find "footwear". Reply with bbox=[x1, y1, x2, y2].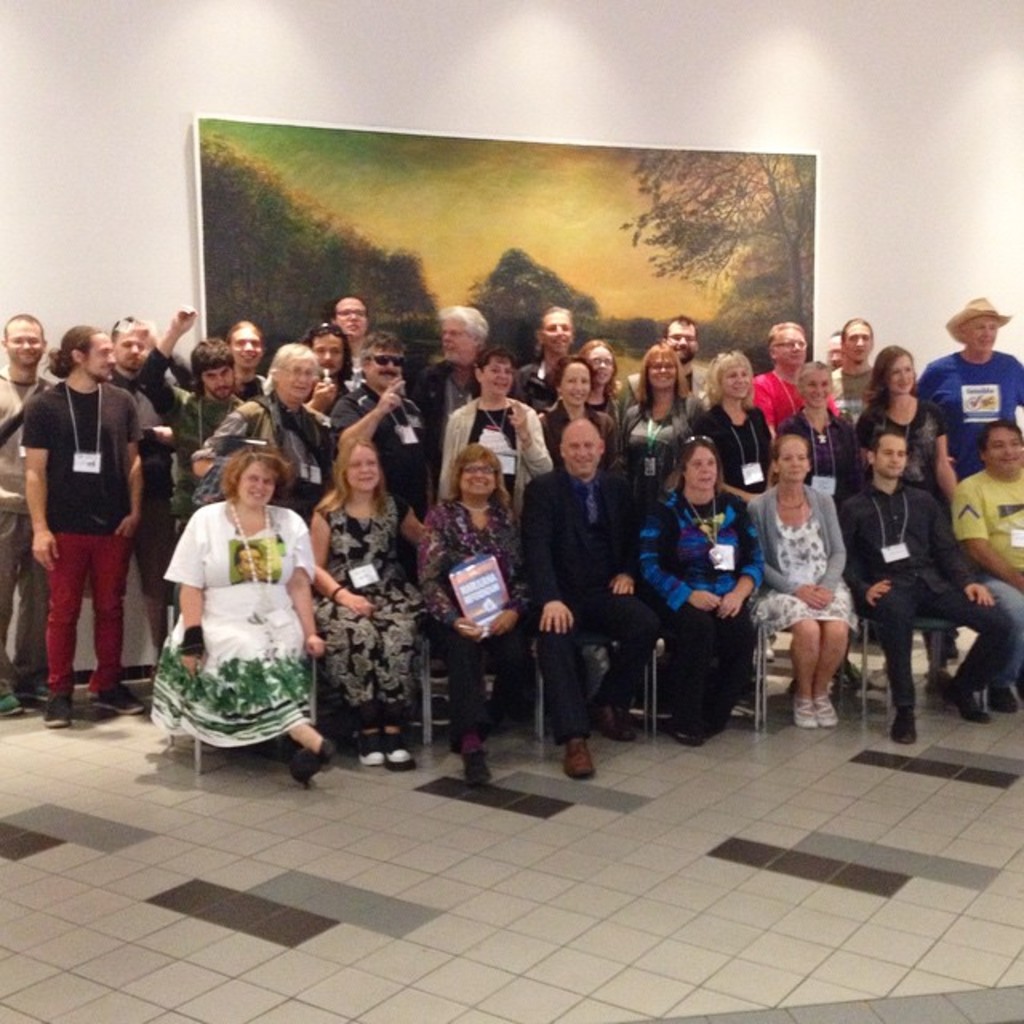
bbox=[42, 698, 72, 728].
